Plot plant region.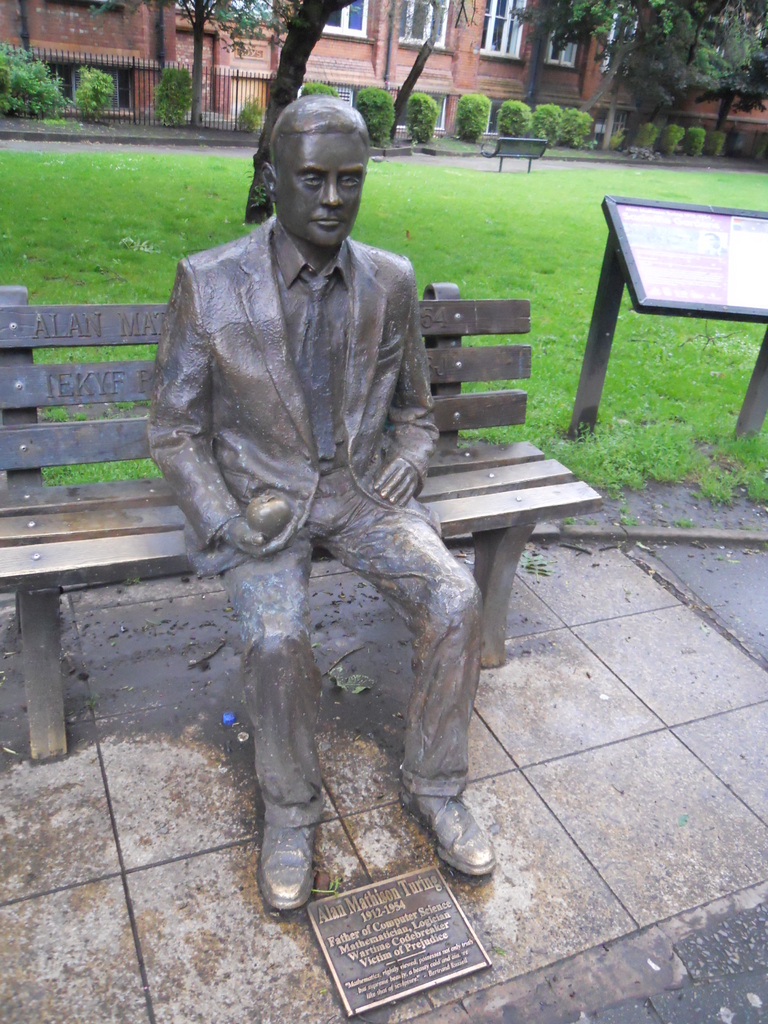
Plotted at (left=154, top=67, right=195, bottom=122).
